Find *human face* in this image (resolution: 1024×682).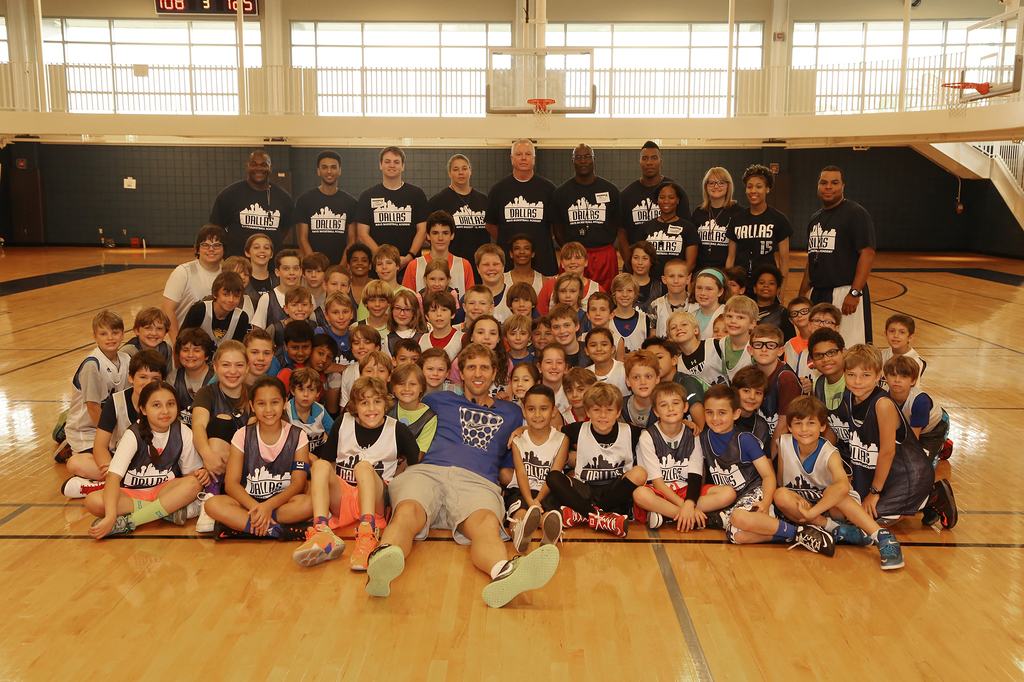
(885,322,910,347).
